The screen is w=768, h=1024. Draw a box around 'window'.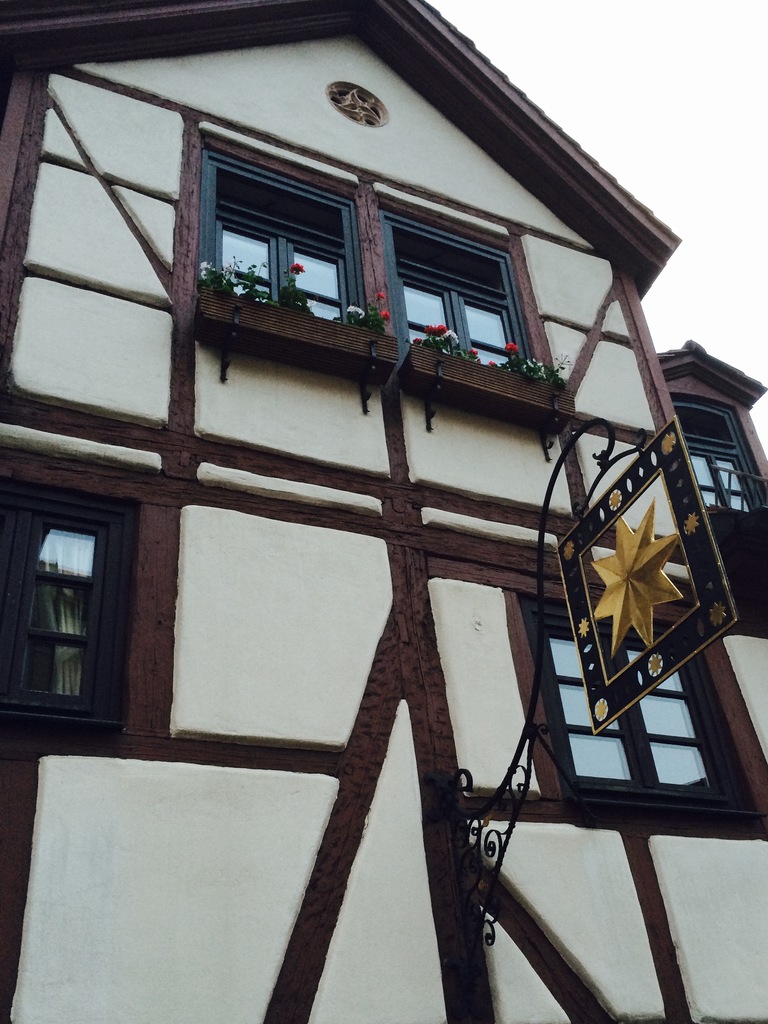
bbox=(678, 393, 764, 528).
